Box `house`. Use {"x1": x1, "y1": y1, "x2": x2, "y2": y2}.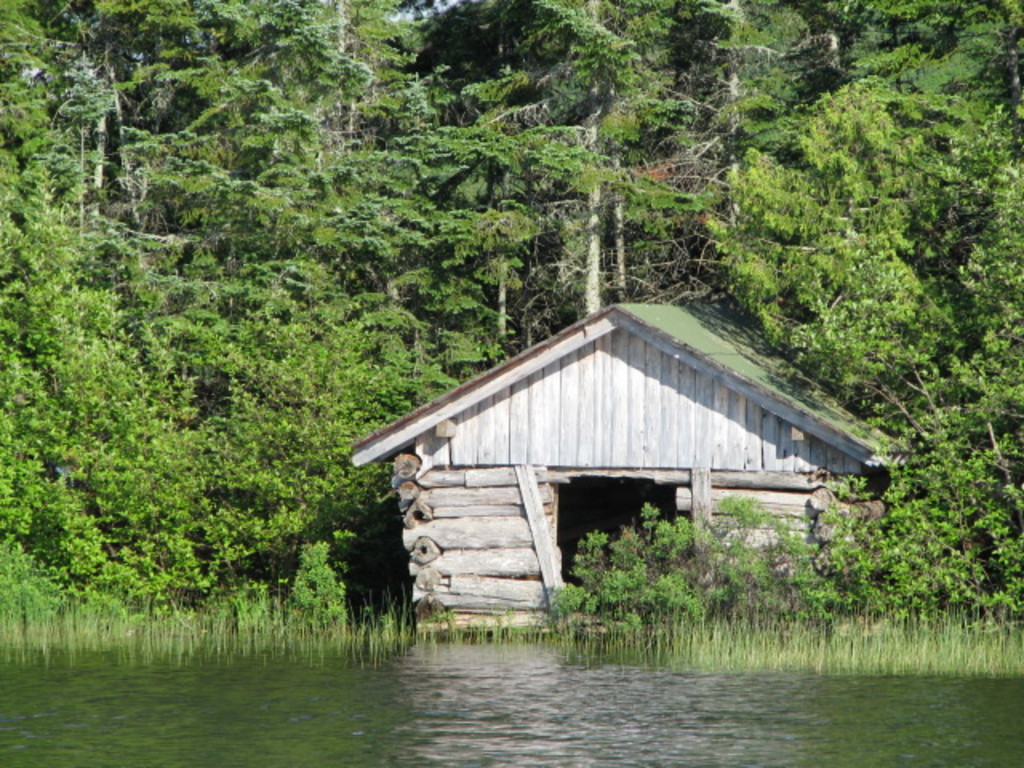
{"x1": 350, "y1": 291, "x2": 891, "y2": 656}.
